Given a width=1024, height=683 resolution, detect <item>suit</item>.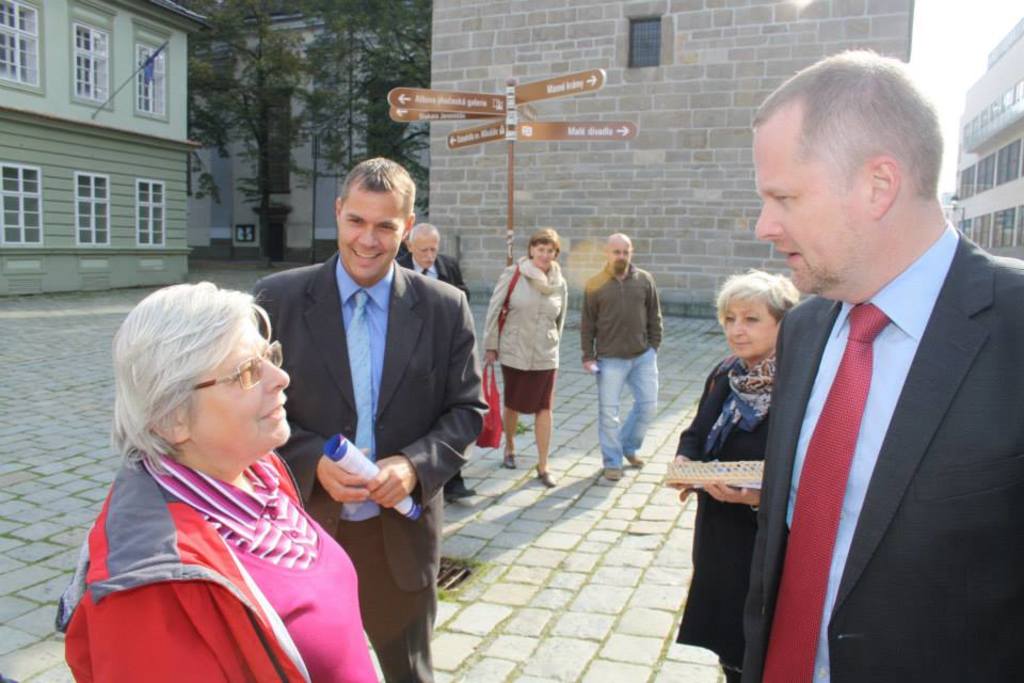
397:251:470:492.
